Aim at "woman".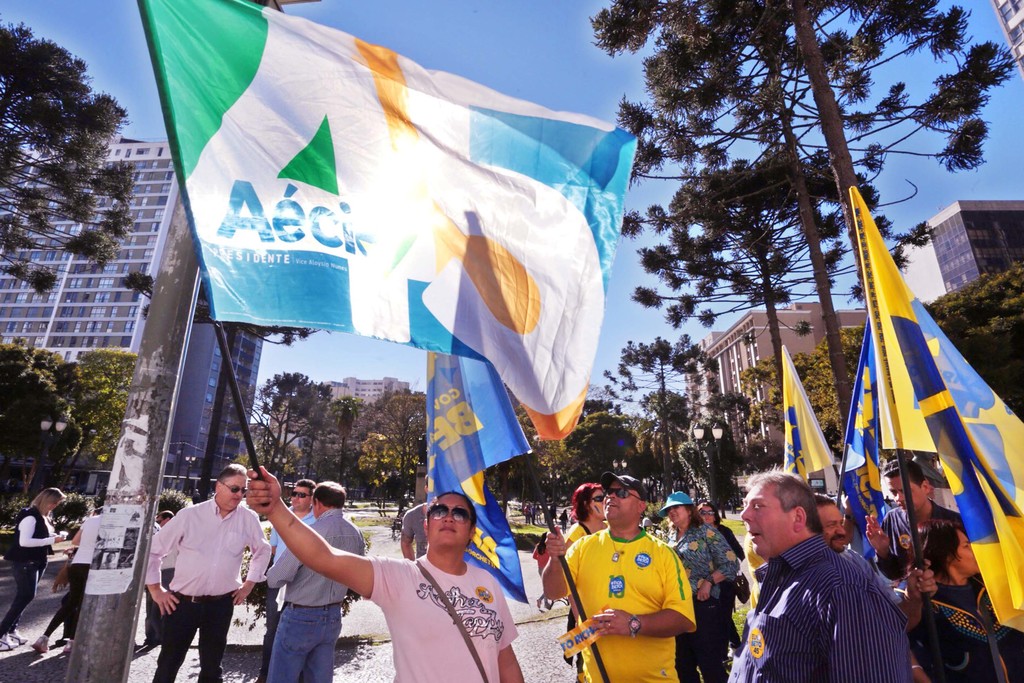
Aimed at {"left": 0, "top": 487, "right": 64, "bottom": 650}.
